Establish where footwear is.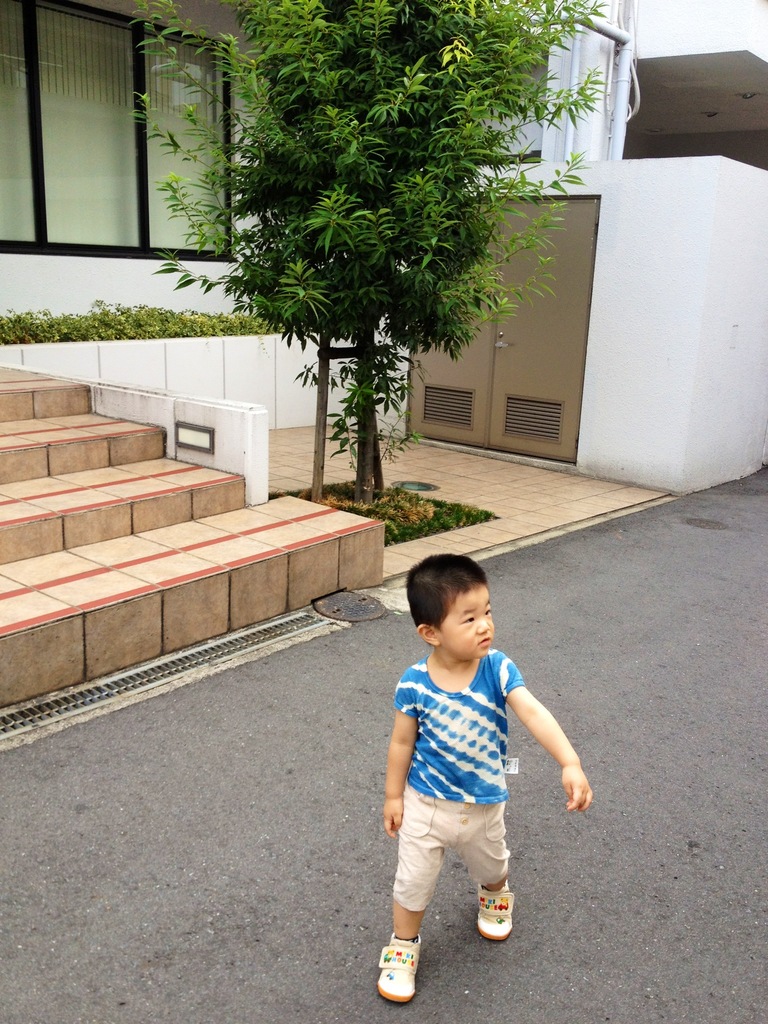
Established at [x1=474, y1=888, x2=515, y2=940].
